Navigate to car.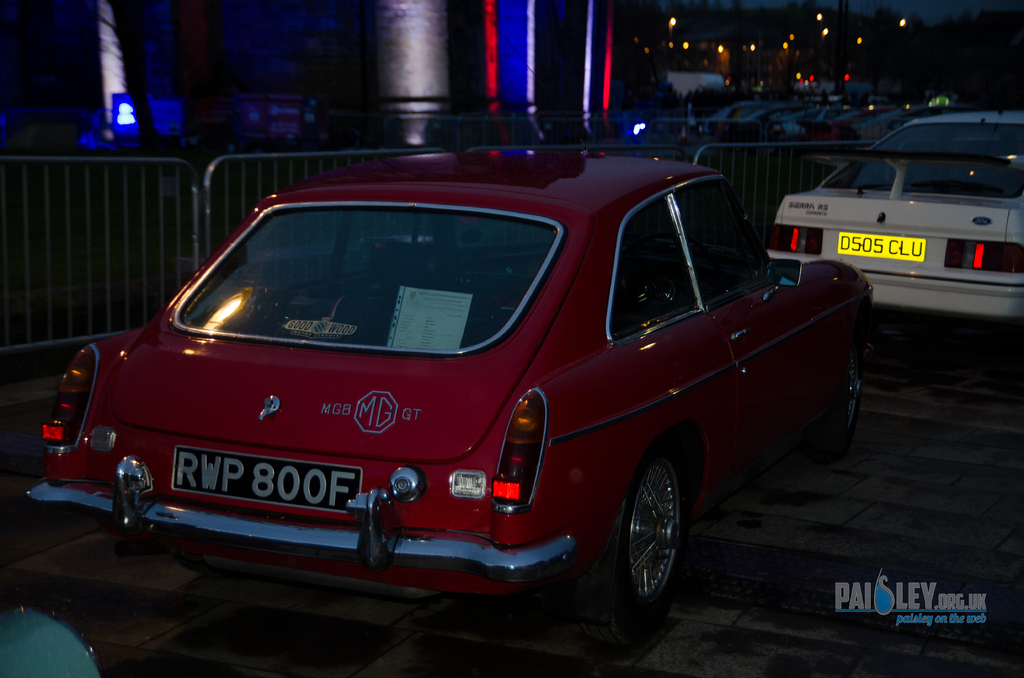
Navigation target: BBox(47, 140, 831, 630).
